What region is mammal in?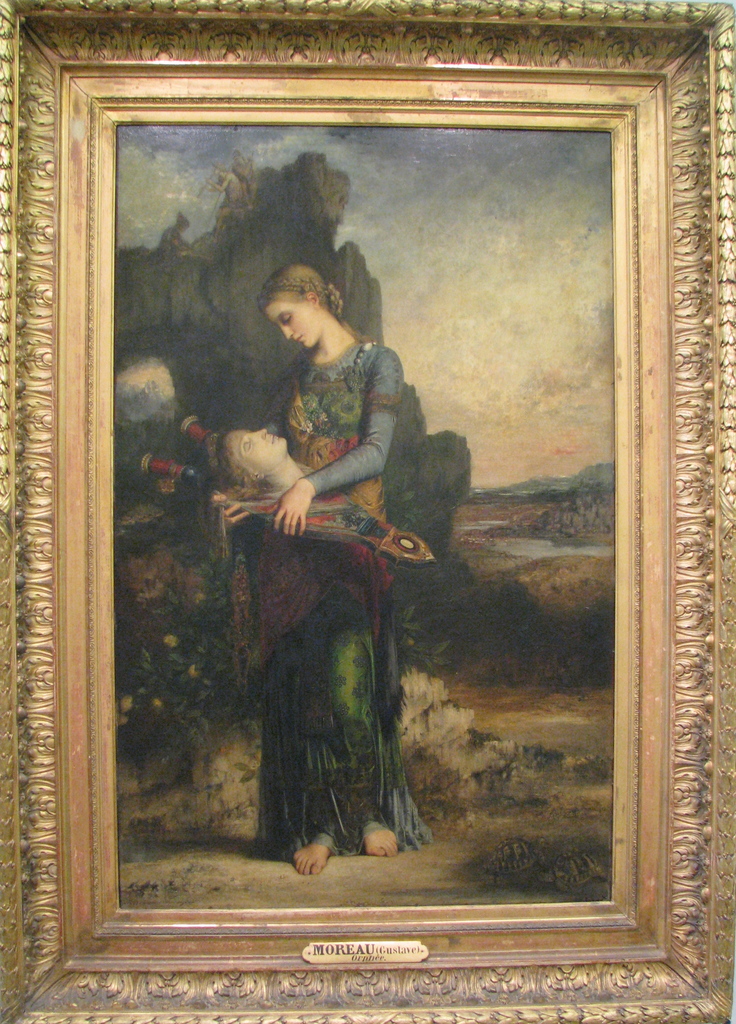
pyautogui.locateOnScreen(213, 260, 401, 871).
